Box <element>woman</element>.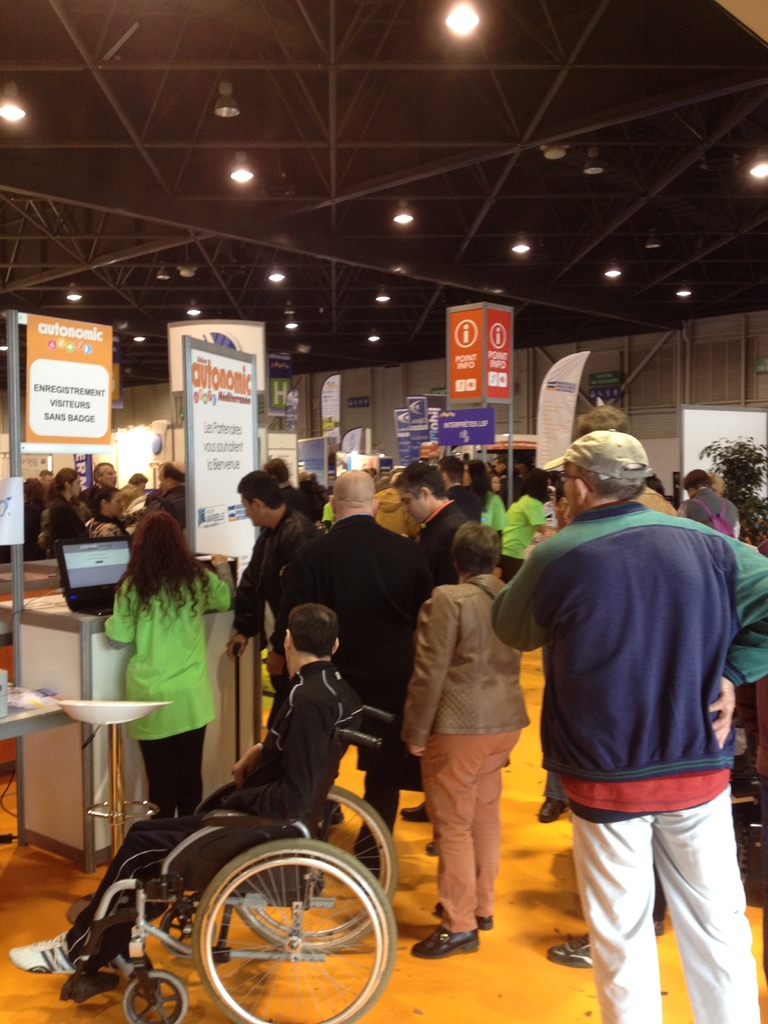
(x1=394, y1=520, x2=532, y2=963).
